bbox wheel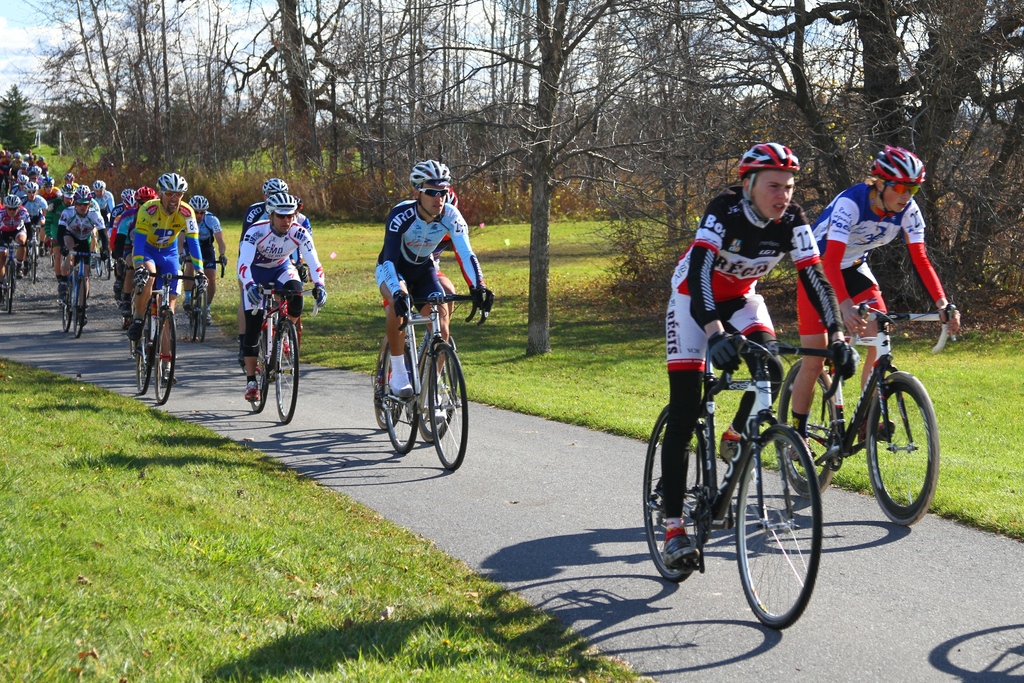
box(103, 256, 111, 279)
